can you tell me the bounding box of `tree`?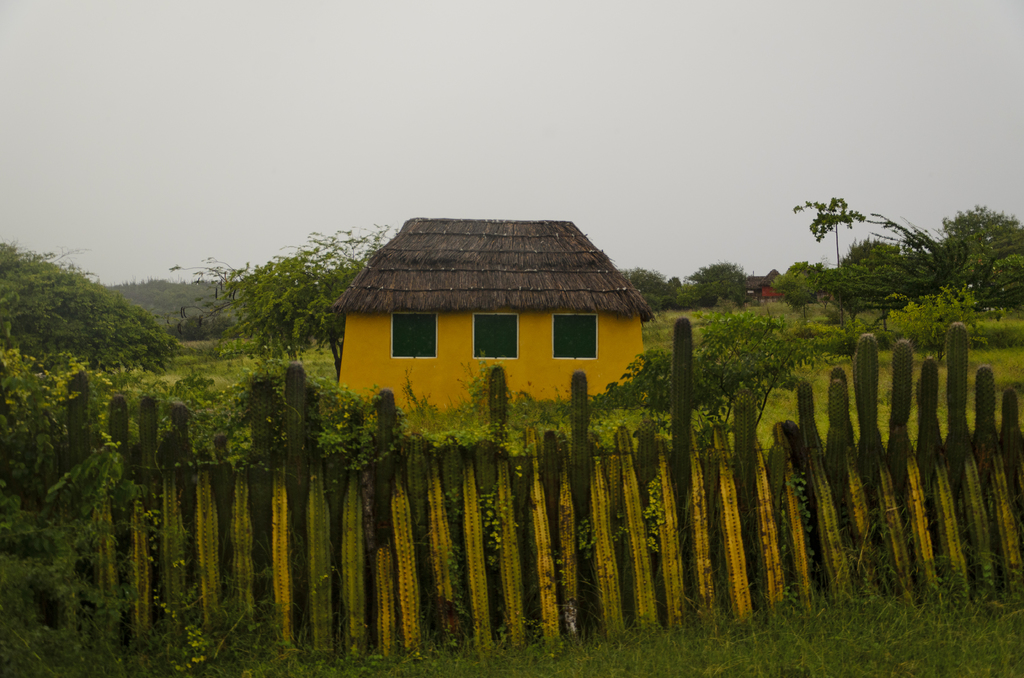
<box>776,271,824,320</box>.
